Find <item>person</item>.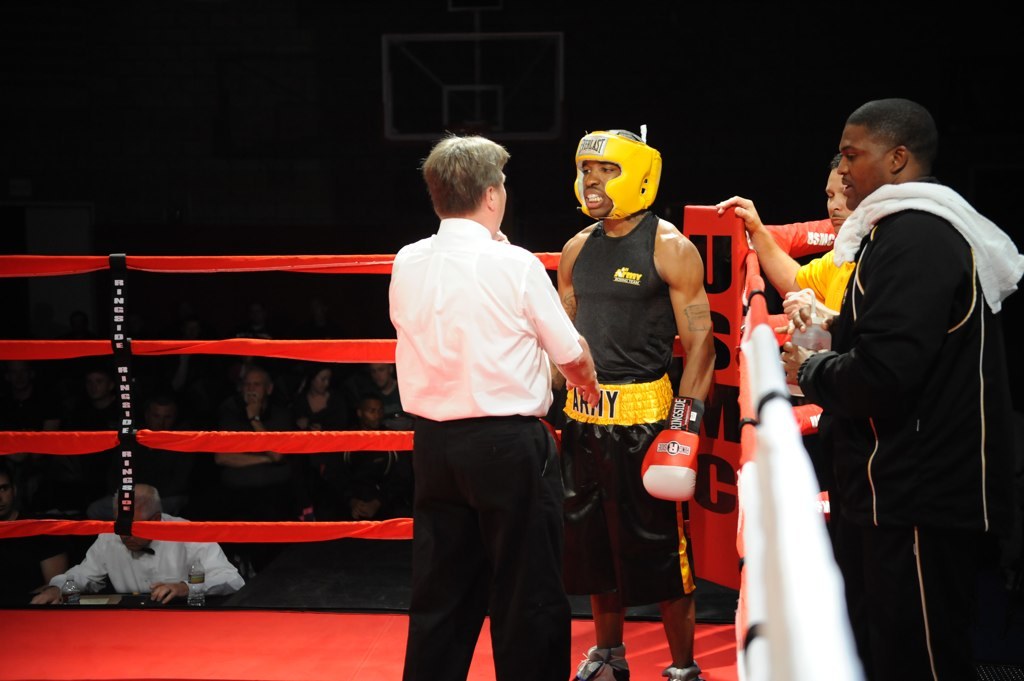
l=779, t=102, r=1023, b=680.
